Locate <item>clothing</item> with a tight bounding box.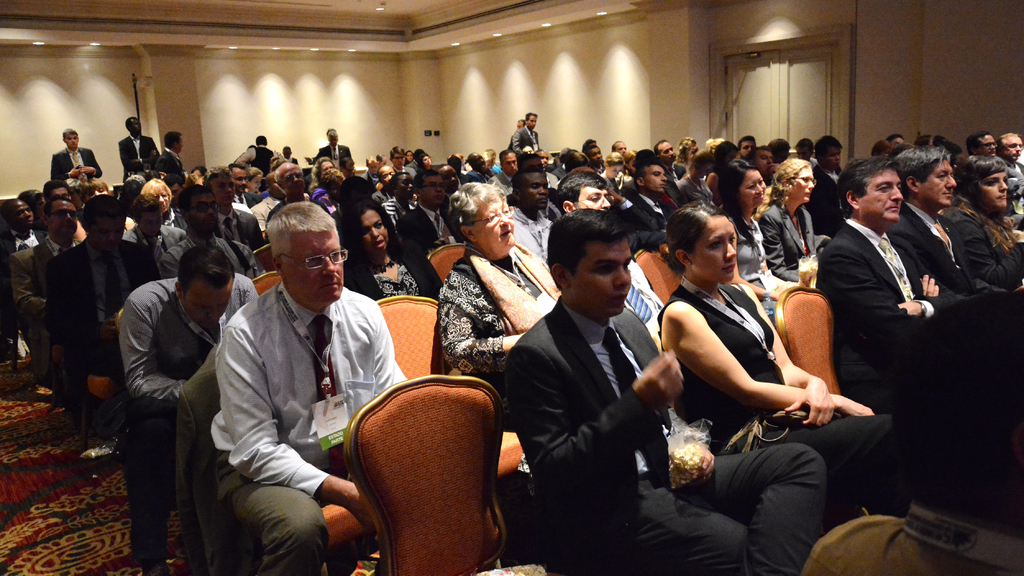
(x1=317, y1=138, x2=353, y2=167).
